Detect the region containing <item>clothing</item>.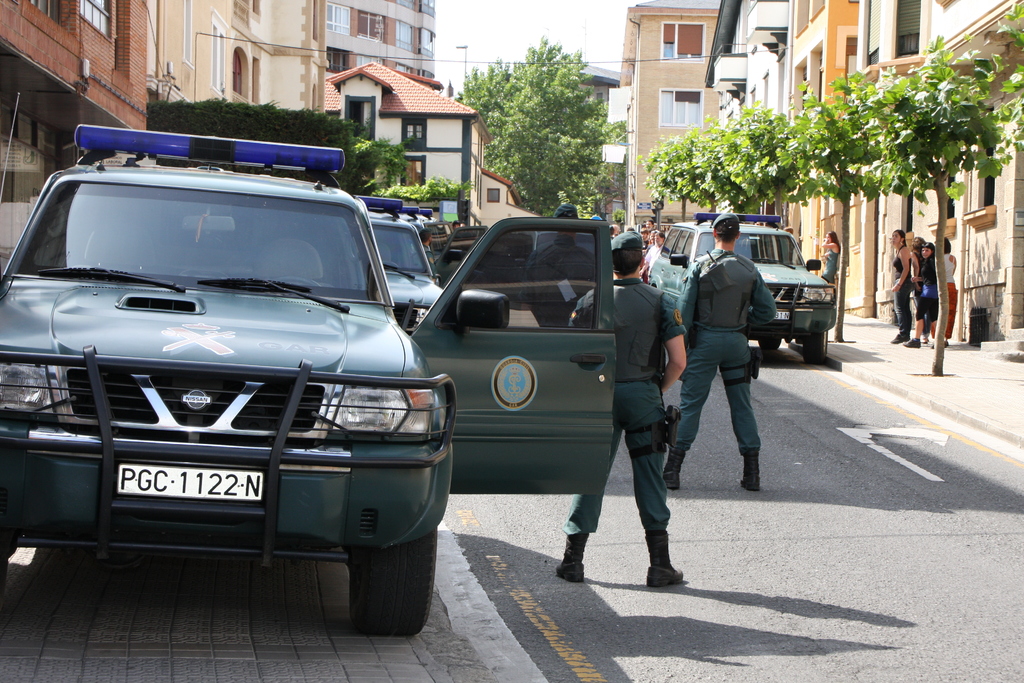
l=643, t=244, r=664, b=277.
